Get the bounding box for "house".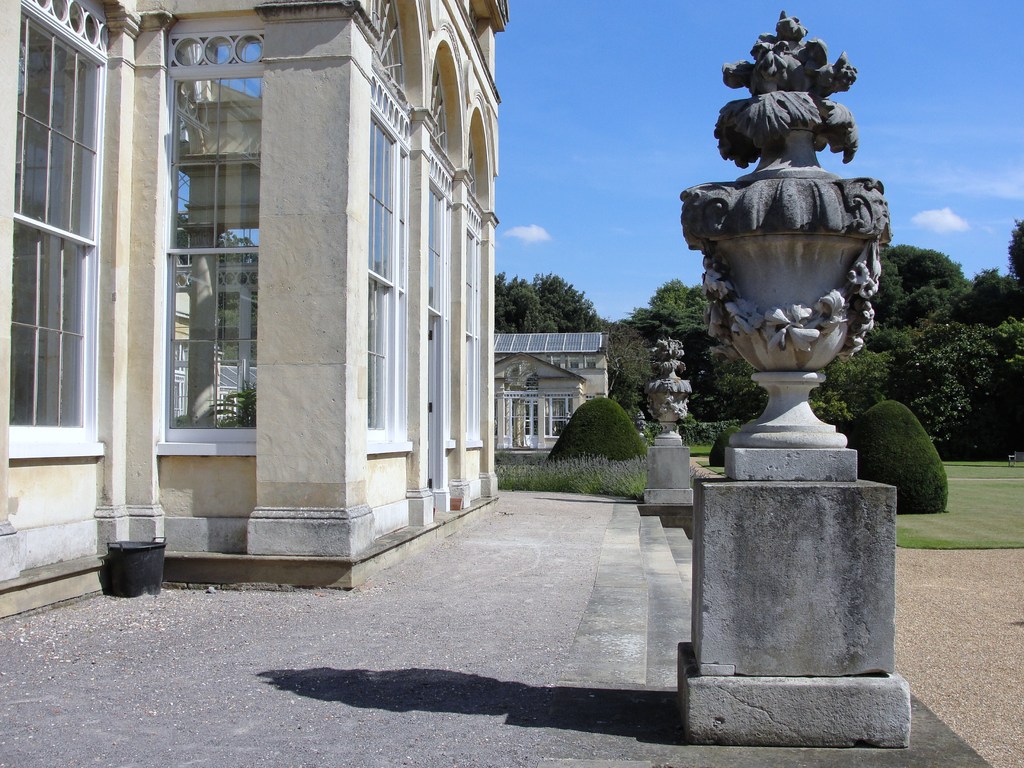
rect(494, 331, 607, 452).
